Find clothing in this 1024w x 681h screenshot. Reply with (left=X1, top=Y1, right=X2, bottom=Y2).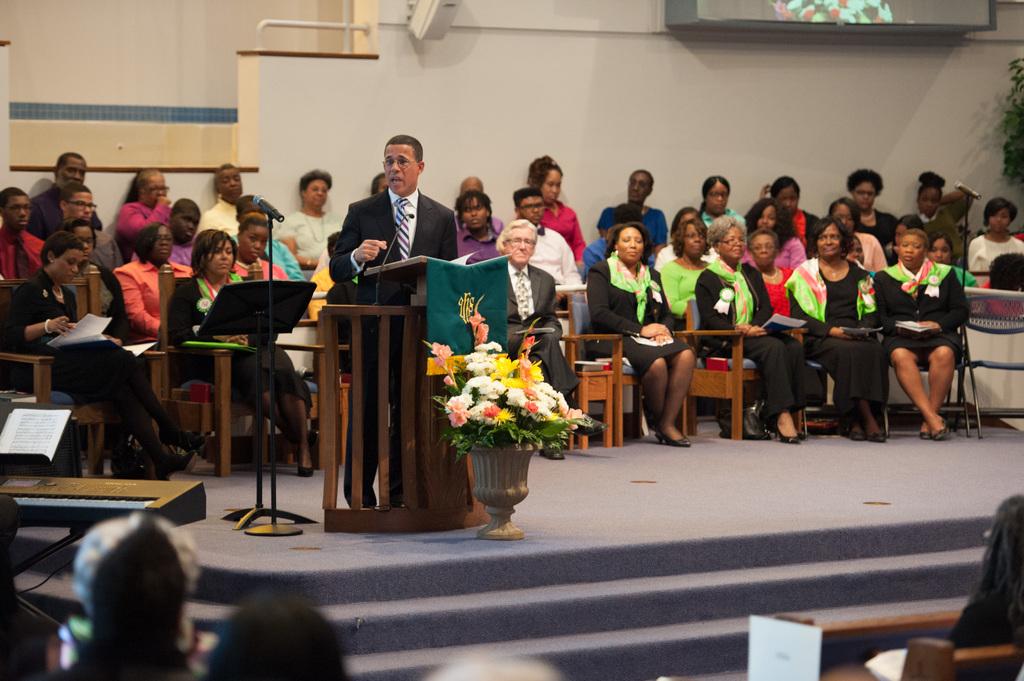
(left=650, top=232, right=713, bottom=271).
